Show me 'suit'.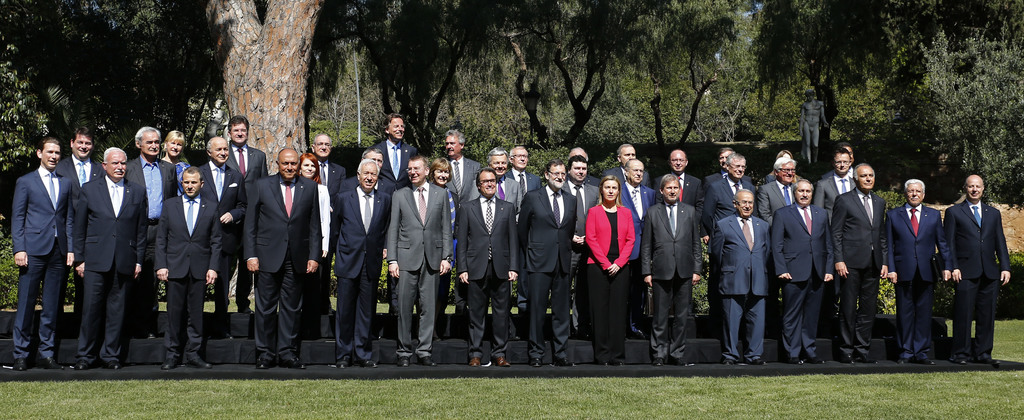
'suit' is here: select_region(124, 154, 178, 329).
